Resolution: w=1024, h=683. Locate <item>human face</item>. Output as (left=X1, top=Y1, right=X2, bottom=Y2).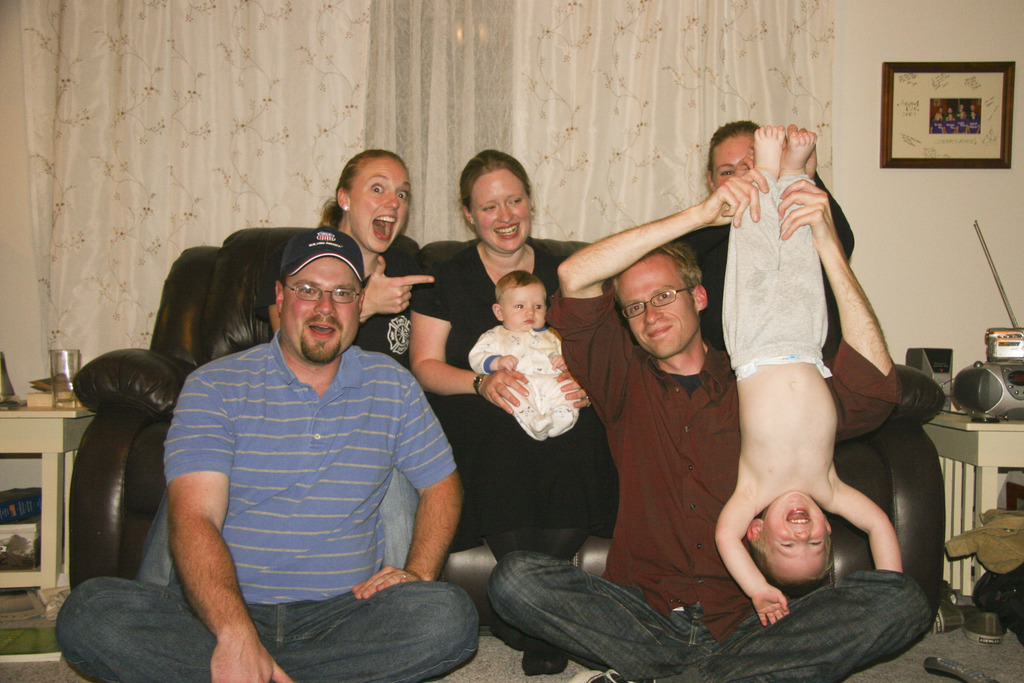
(left=498, top=284, right=545, bottom=331).
